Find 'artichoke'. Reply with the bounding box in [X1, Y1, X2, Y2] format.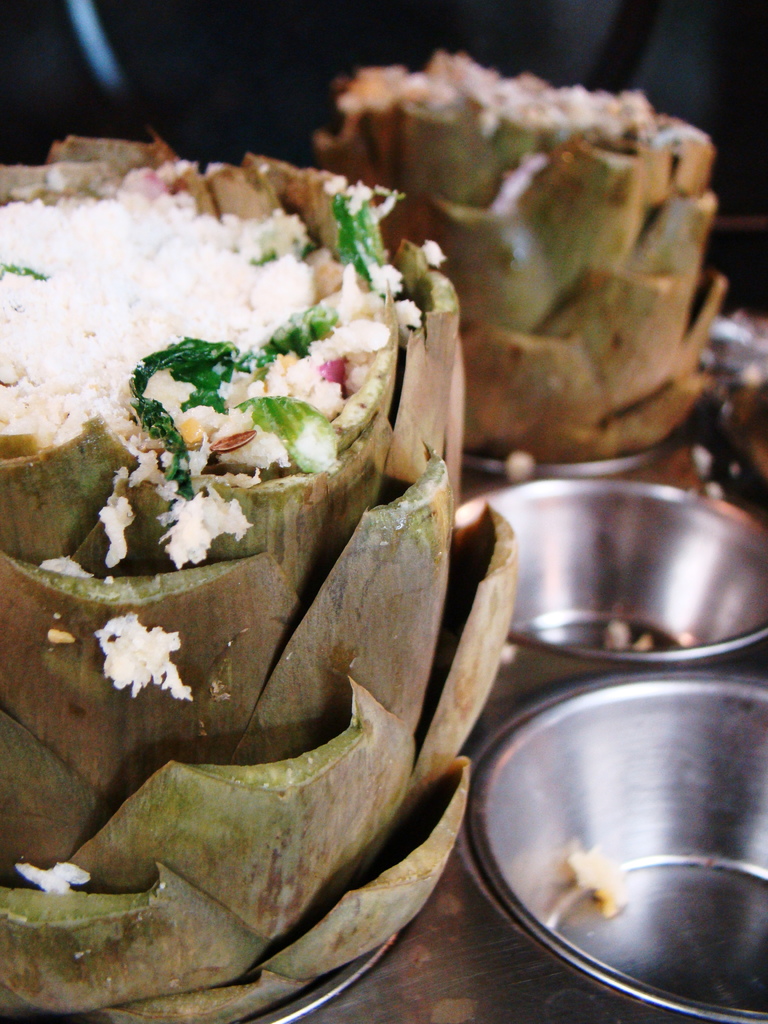
[0, 132, 515, 1023].
